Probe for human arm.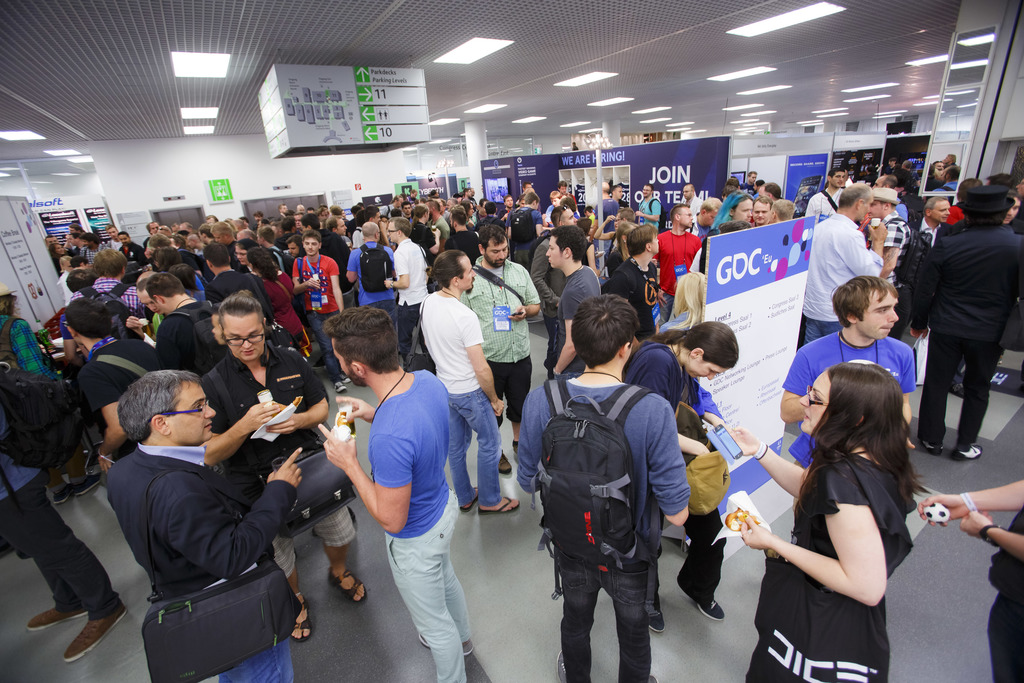
Probe result: 652 256 659 266.
